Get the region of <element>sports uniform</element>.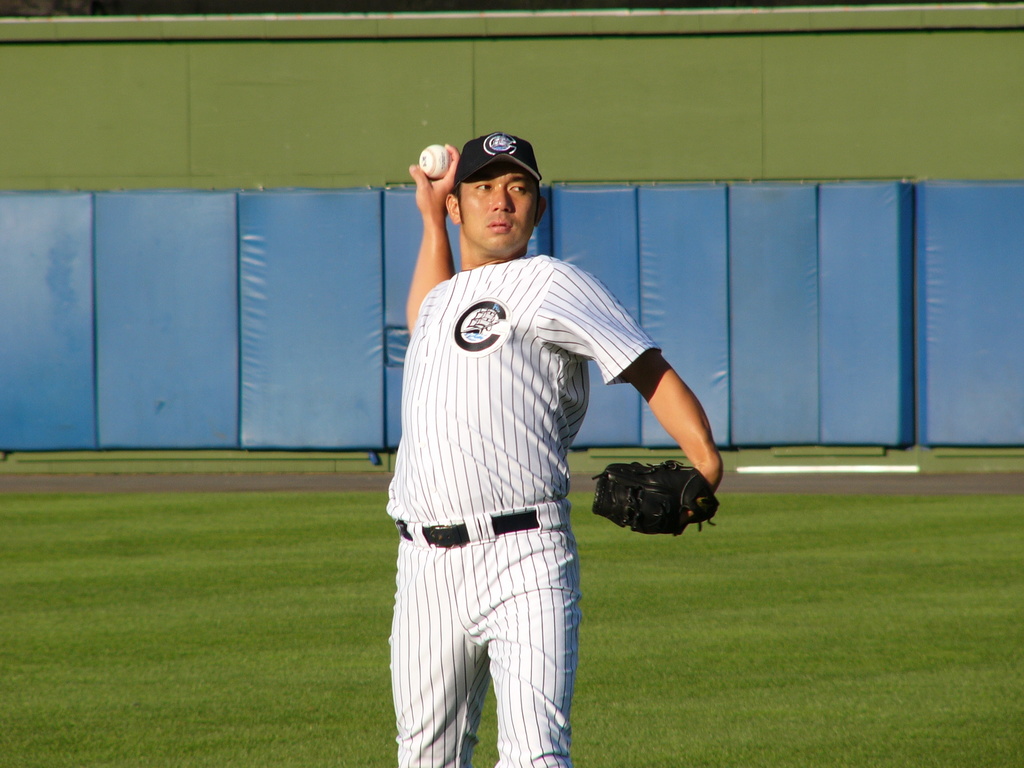
Rect(357, 140, 709, 767).
